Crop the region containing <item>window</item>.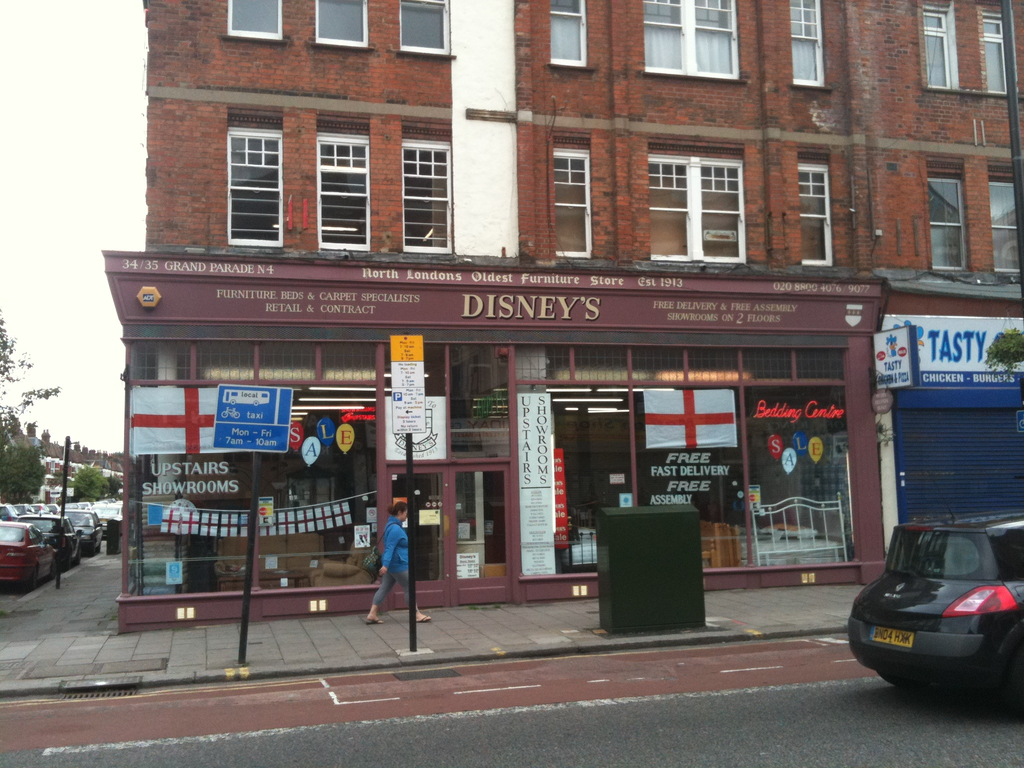
Crop region: {"left": 316, "top": 0, "right": 376, "bottom": 49}.
